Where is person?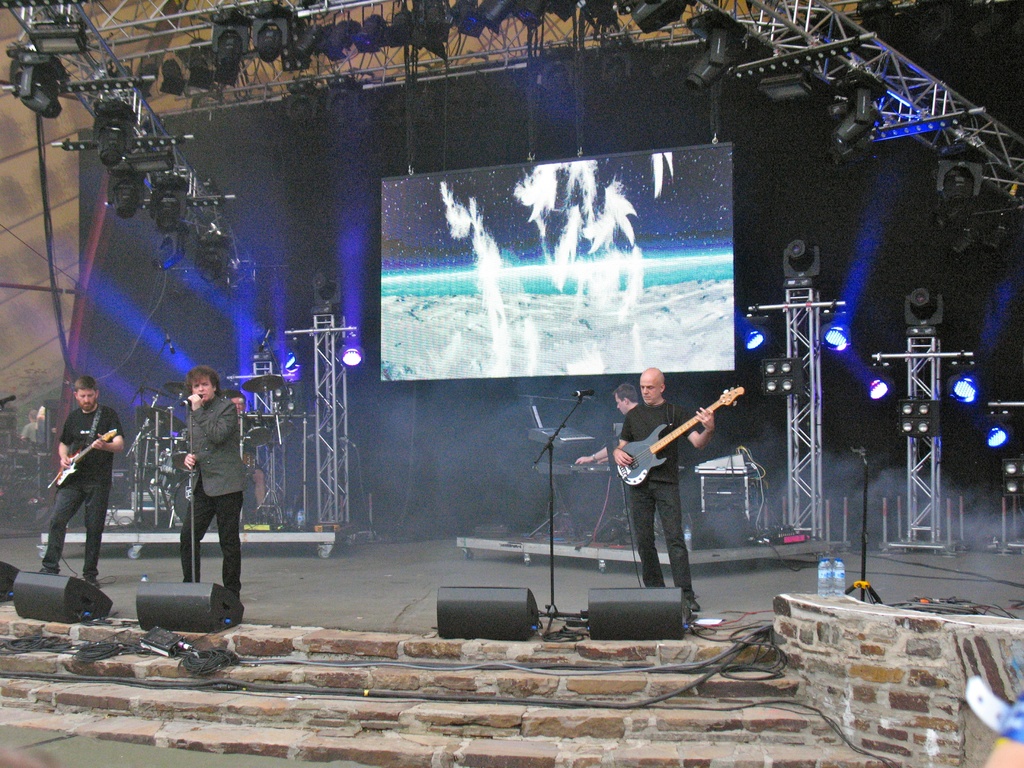
[left=231, top=390, right=266, bottom=525].
